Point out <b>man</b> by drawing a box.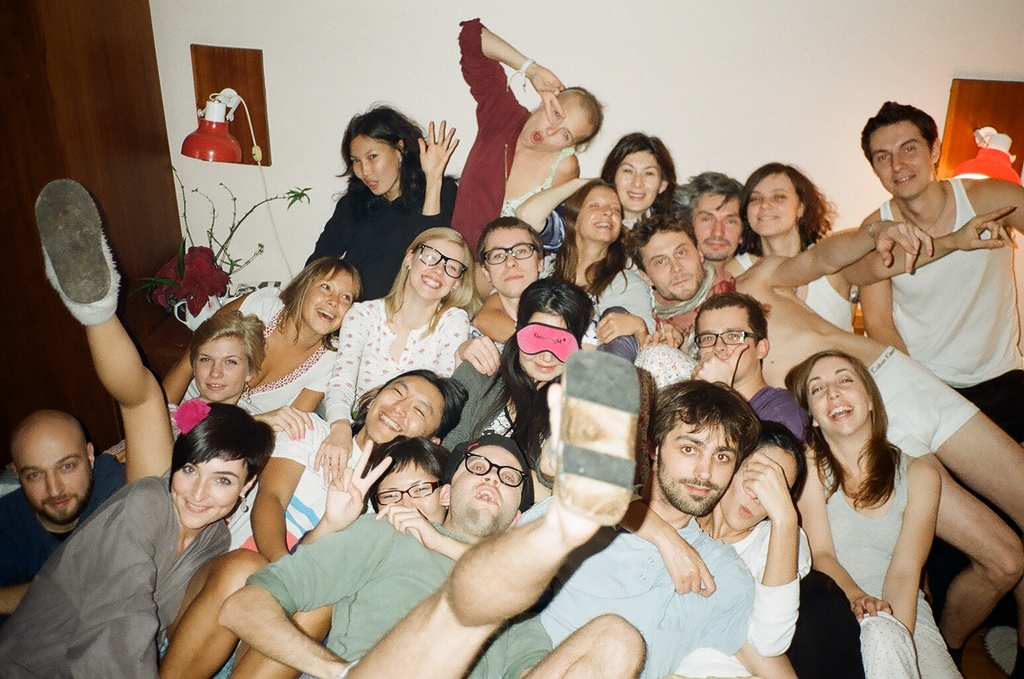
(left=518, top=387, right=756, bottom=678).
